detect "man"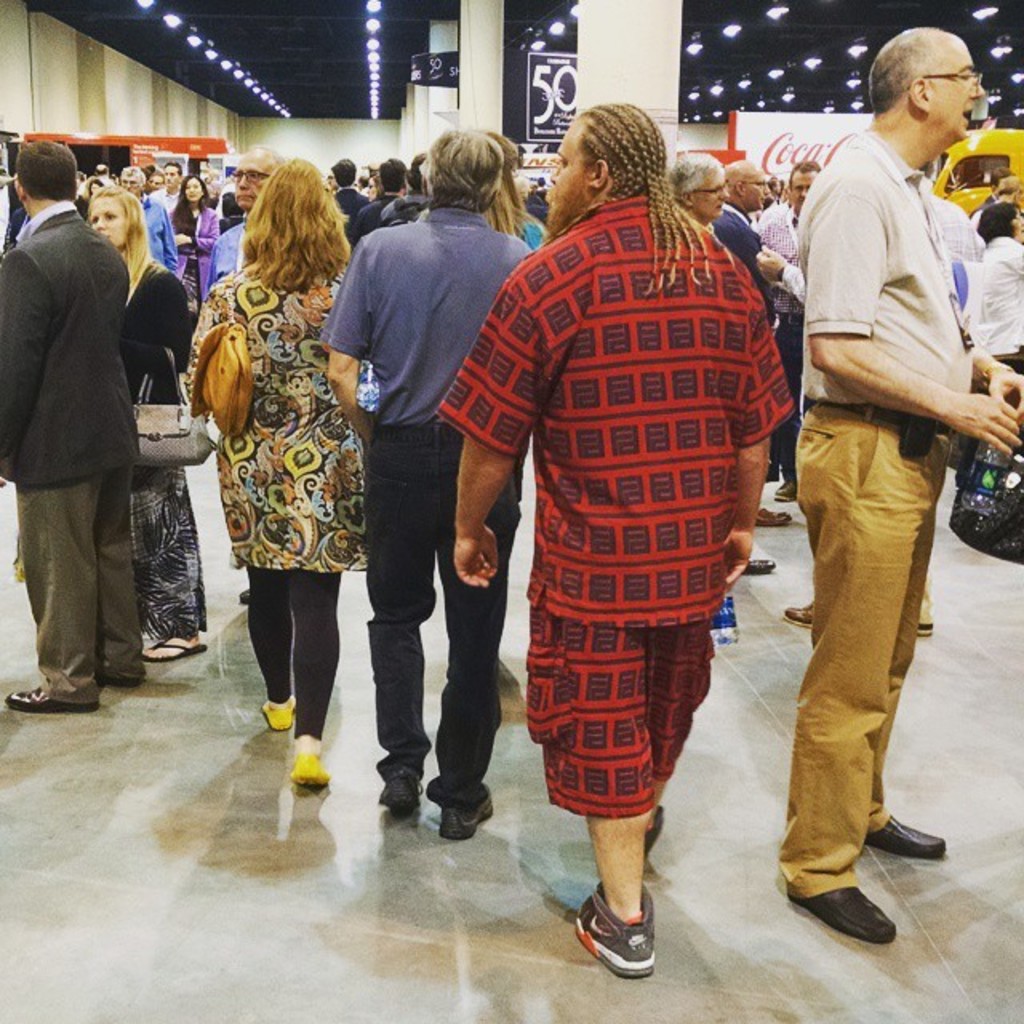
detection(334, 149, 378, 208)
